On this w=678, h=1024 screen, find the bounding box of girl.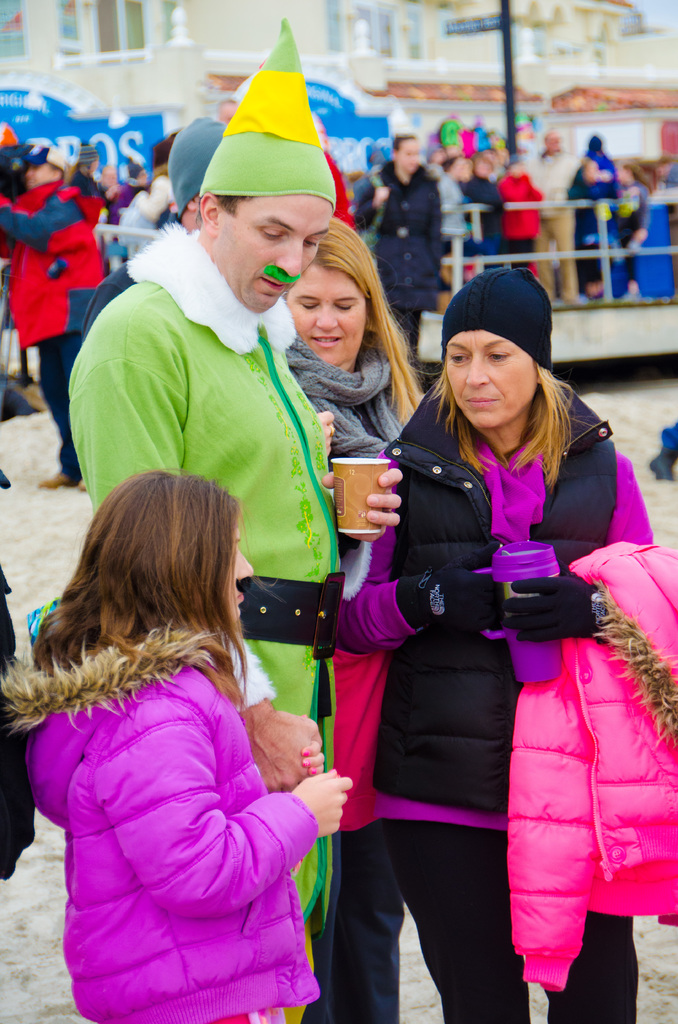
Bounding box: bbox=(0, 468, 354, 1023).
